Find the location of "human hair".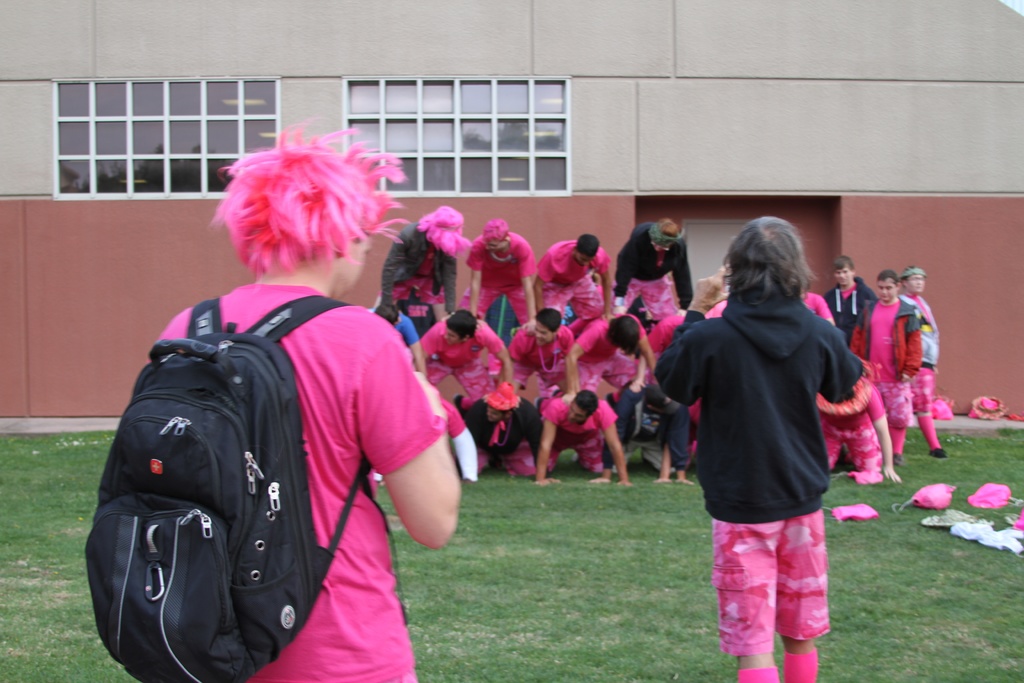
Location: x1=657, y1=215, x2=680, y2=238.
